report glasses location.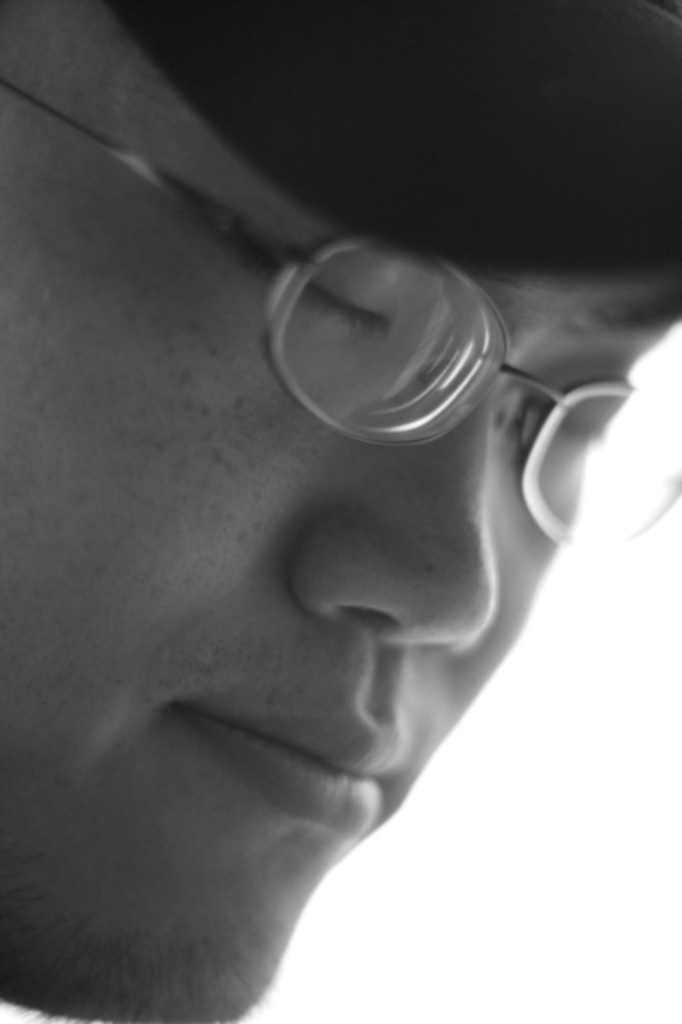
Report: 0 79 681 554.
